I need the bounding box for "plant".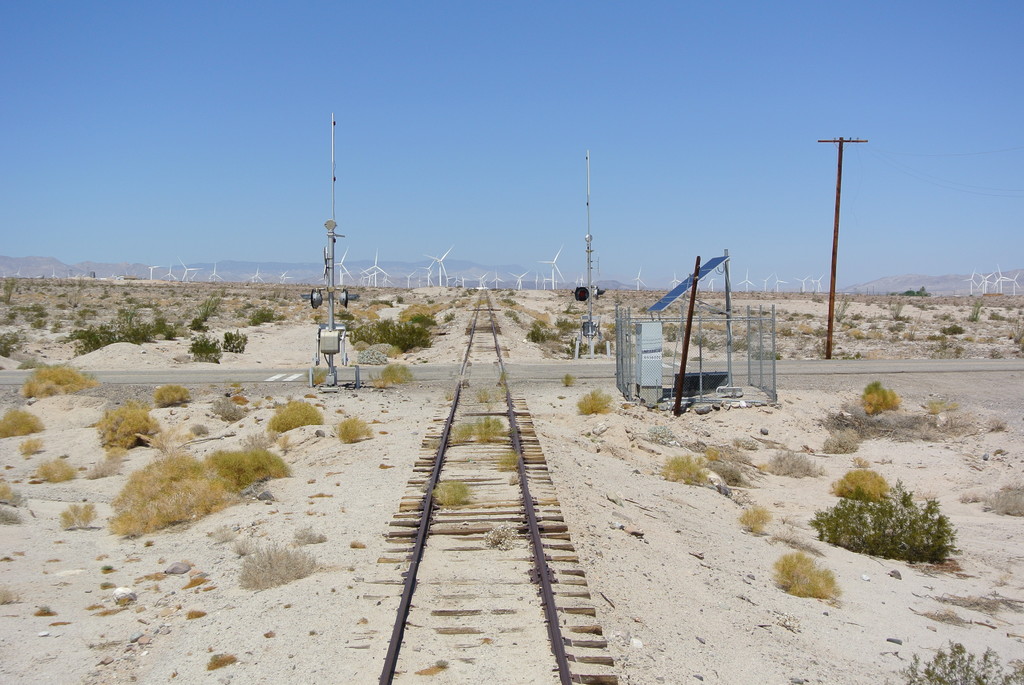
Here it is: 500,304,522,330.
